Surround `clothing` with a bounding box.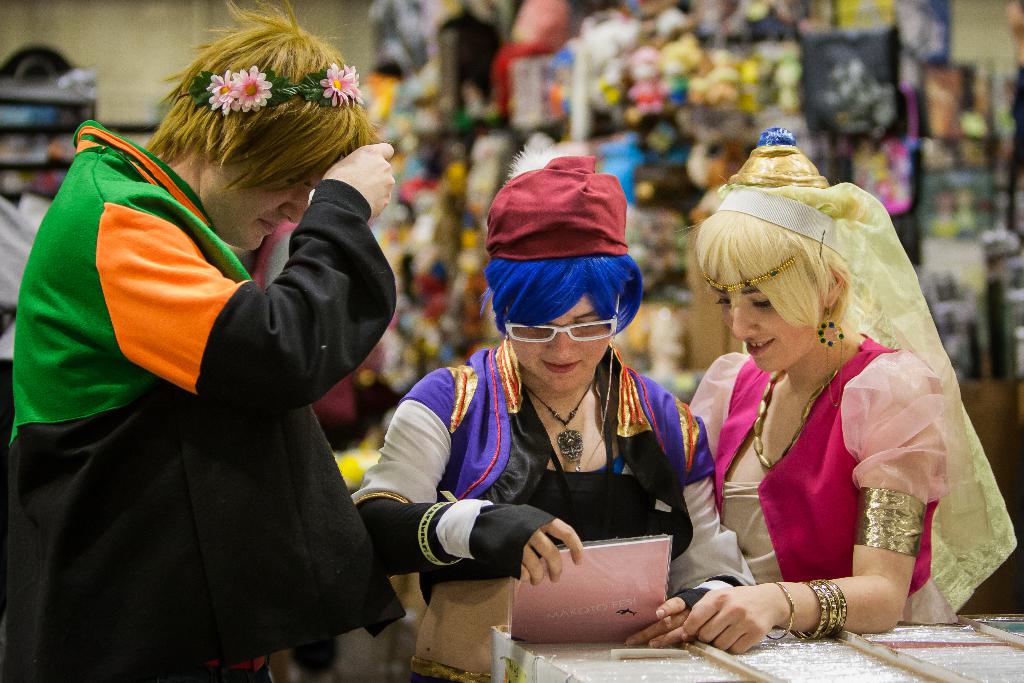
{"x1": 27, "y1": 106, "x2": 385, "y2": 666}.
